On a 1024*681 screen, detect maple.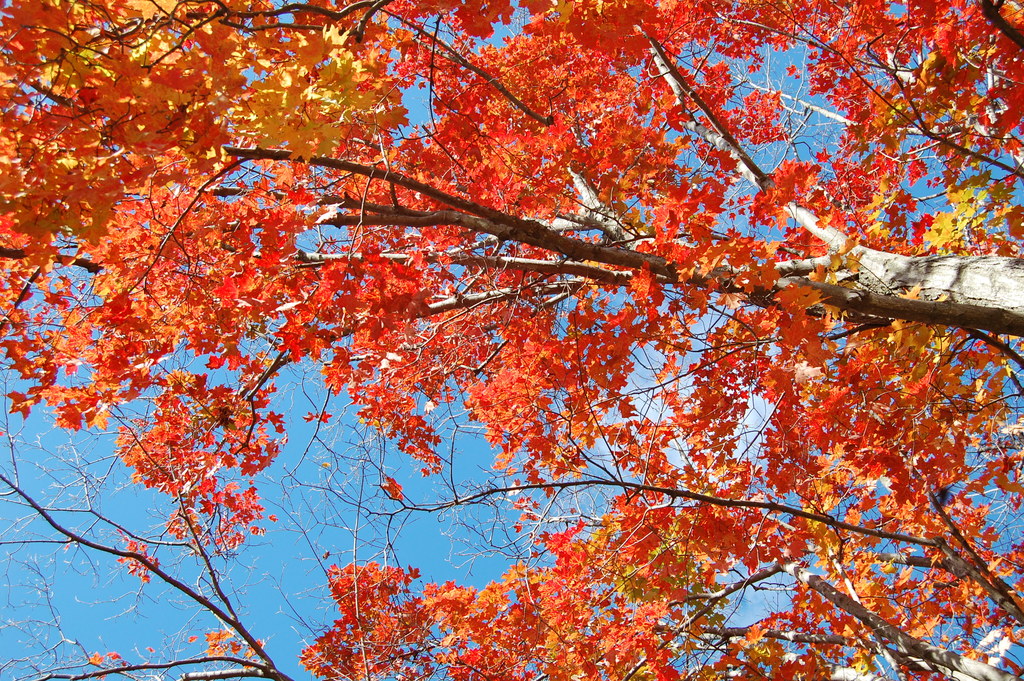
[28, 0, 1007, 680].
